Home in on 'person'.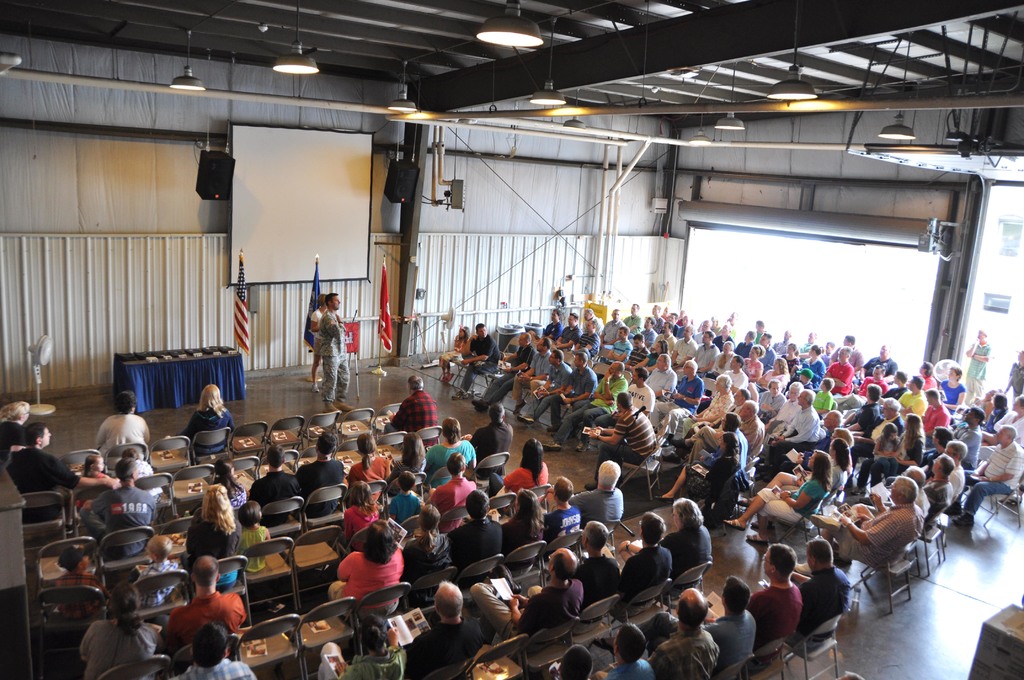
Homed in at (963, 328, 995, 405).
